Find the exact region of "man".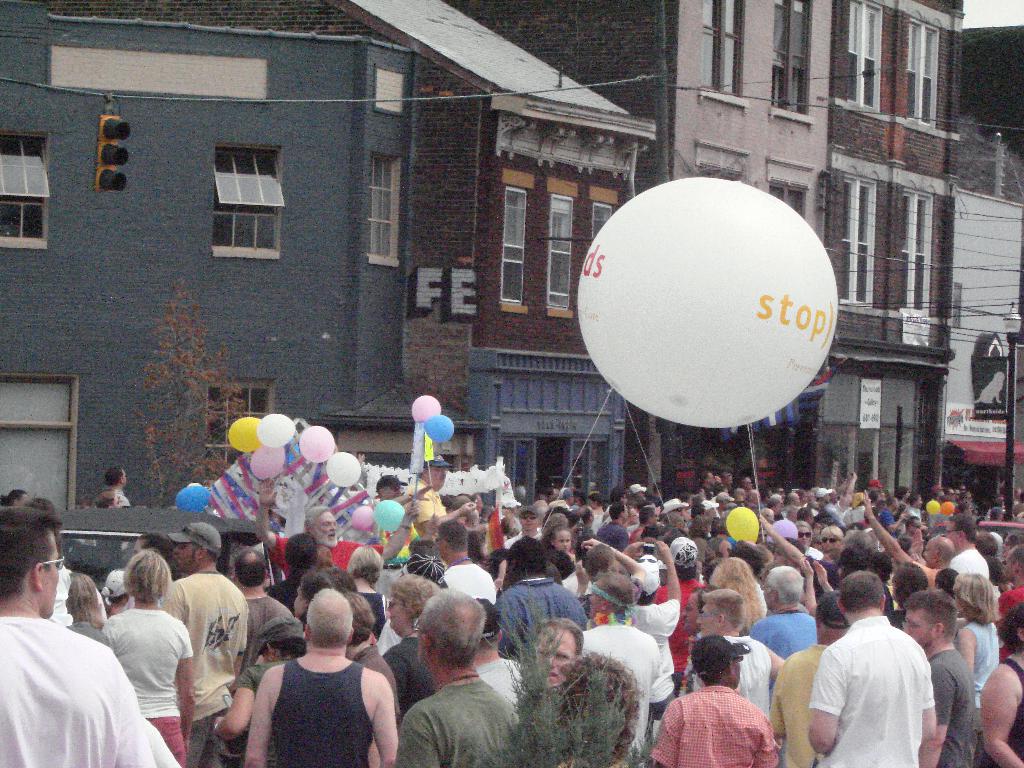
Exact region: {"x1": 624, "y1": 503, "x2": 657, "y2": 545}.
